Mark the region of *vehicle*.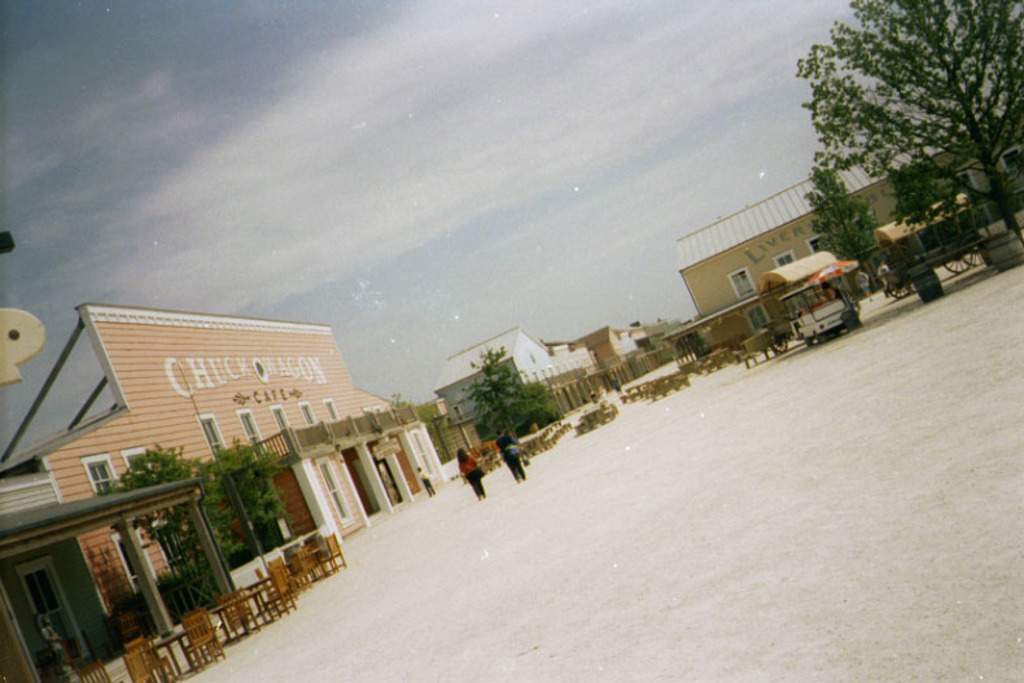
Region: locate(778, 277, 859, 347).
